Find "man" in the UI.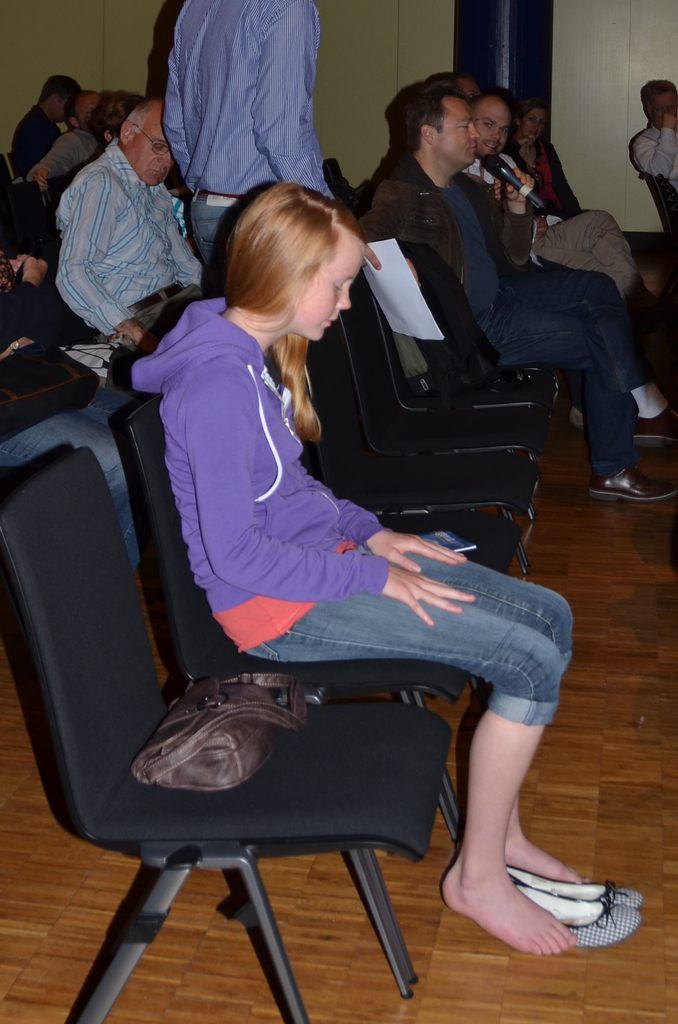
UI element at {"left": 8, "top": 76, "right": 79, "bottom": 173}.
